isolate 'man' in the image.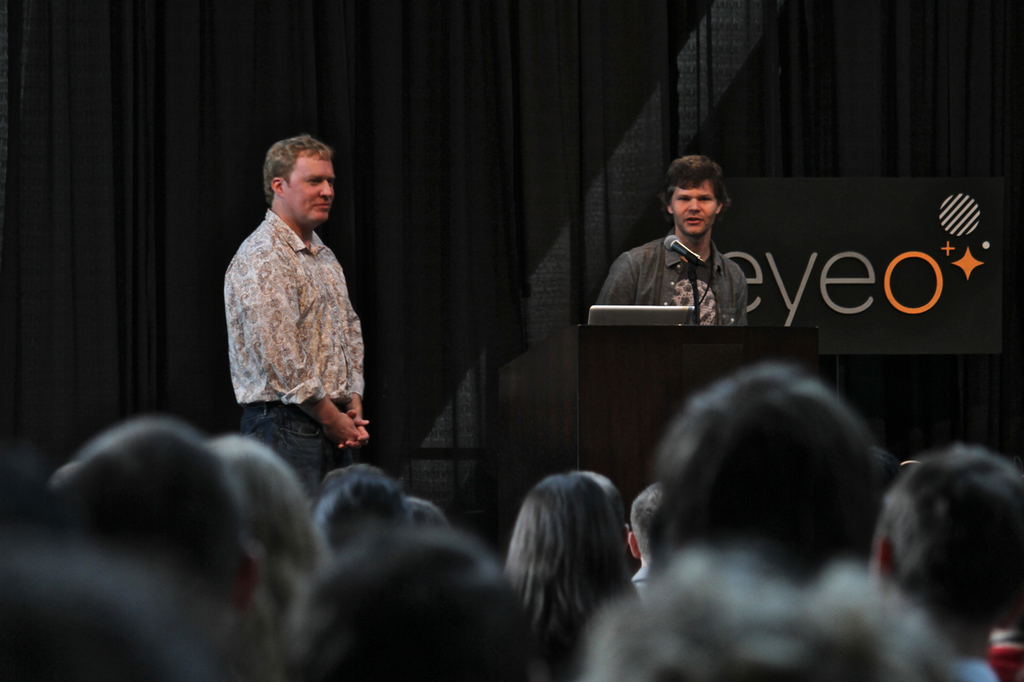
Isolated region: <bbox>207, 129, 382, 493</bbox>.
